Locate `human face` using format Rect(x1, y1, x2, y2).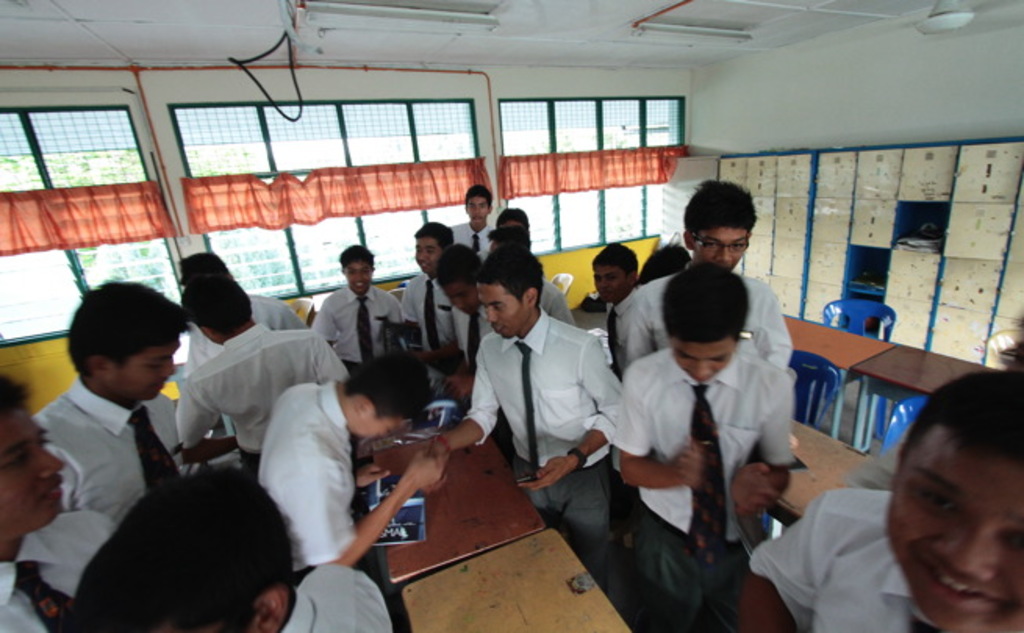
Rect(342, 256, 374, 291).
